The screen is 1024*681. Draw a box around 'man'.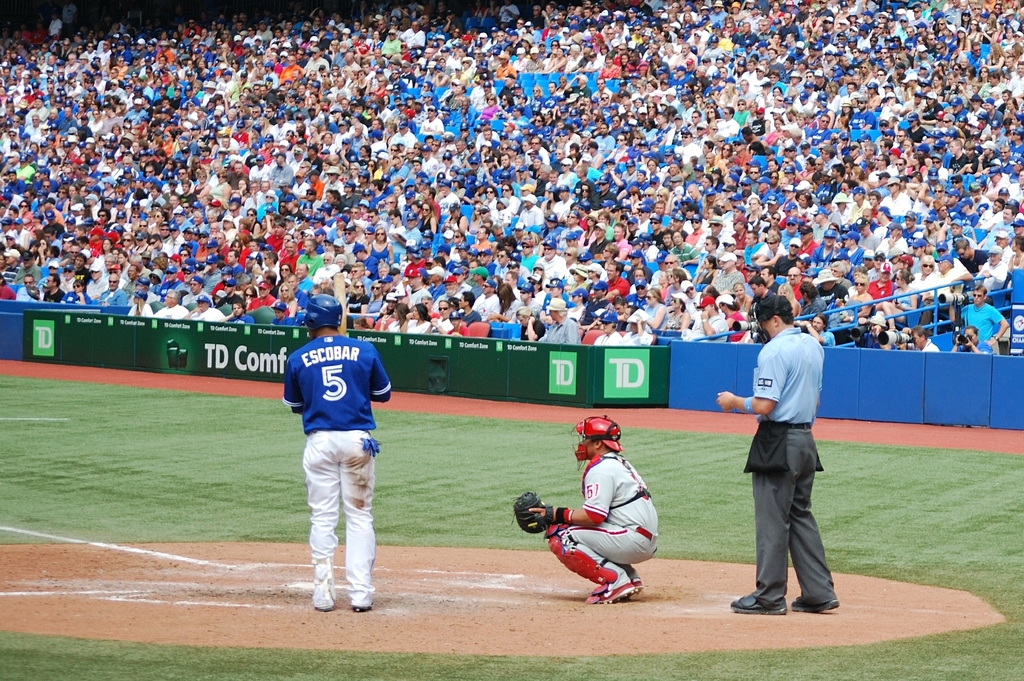
Rect(101, 107, 122, 133).
